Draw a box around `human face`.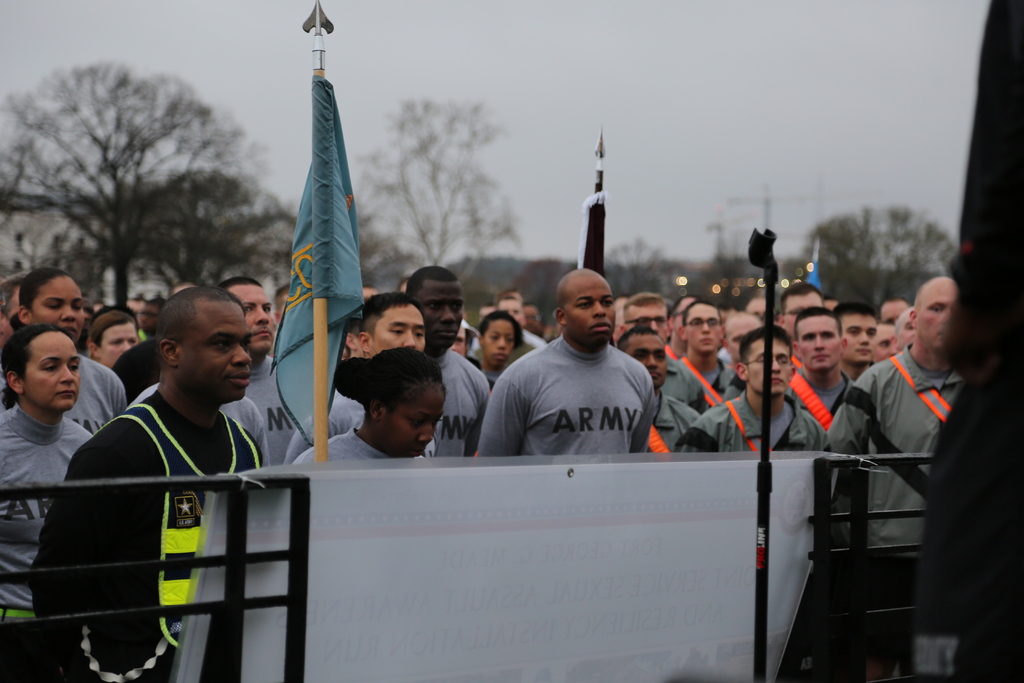
<box>787,293,829,333</box>.
